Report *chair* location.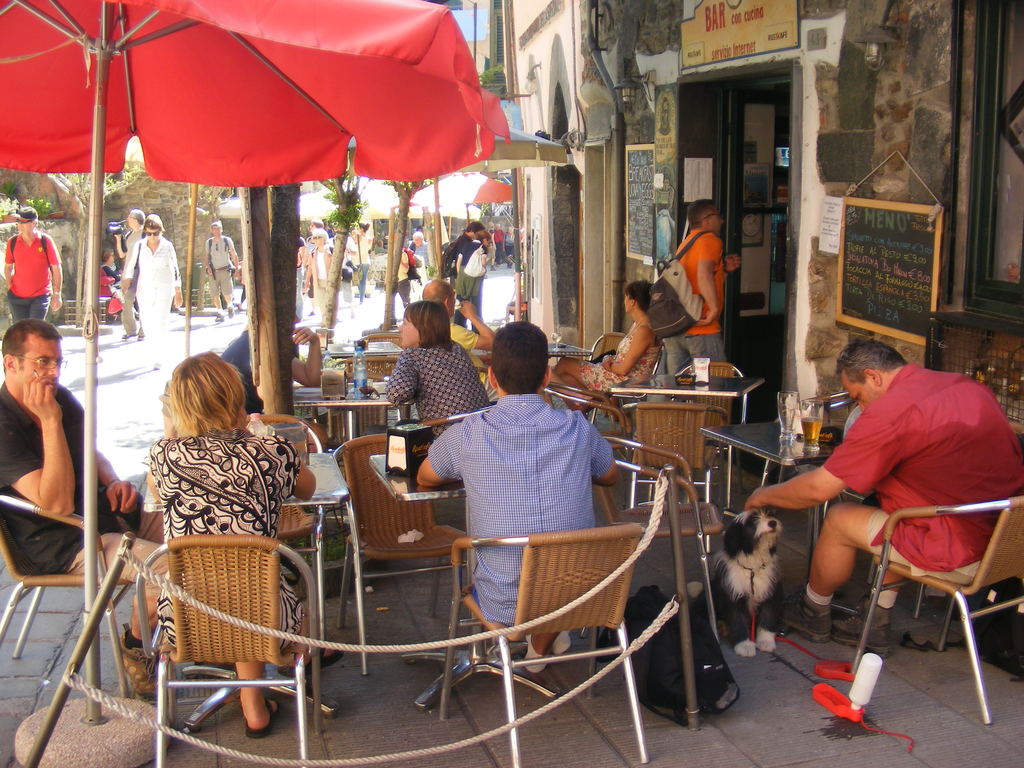
Report: rect(584, 431, 728, 661).
